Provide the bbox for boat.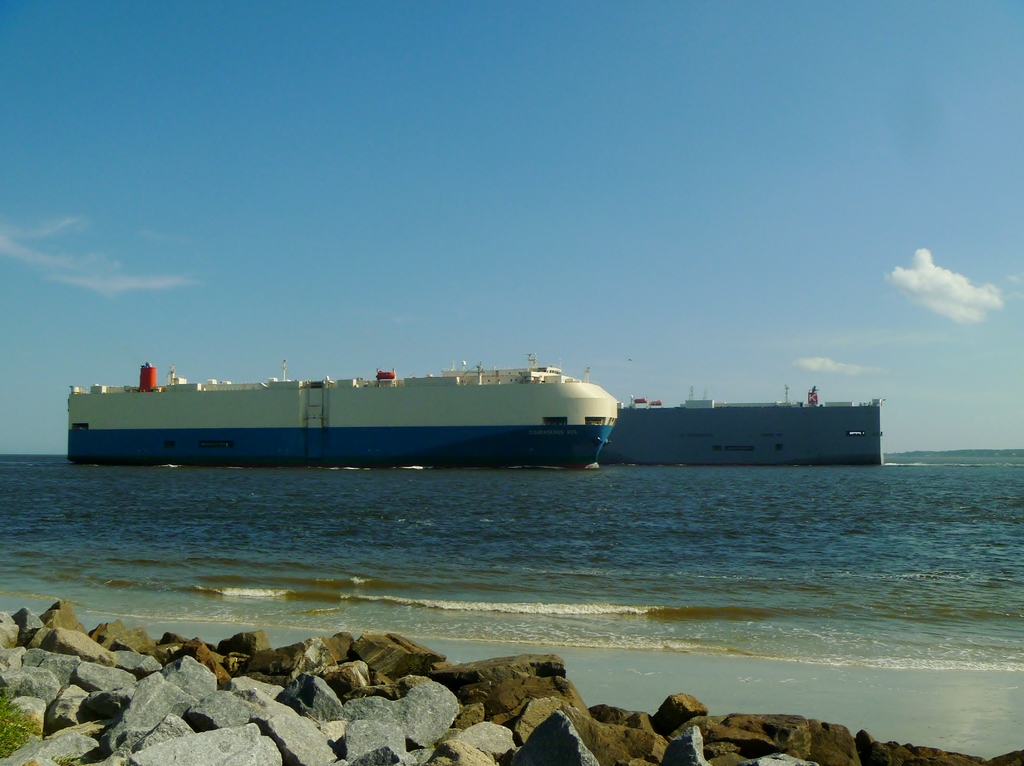
region(615, 388, 893, 466).
